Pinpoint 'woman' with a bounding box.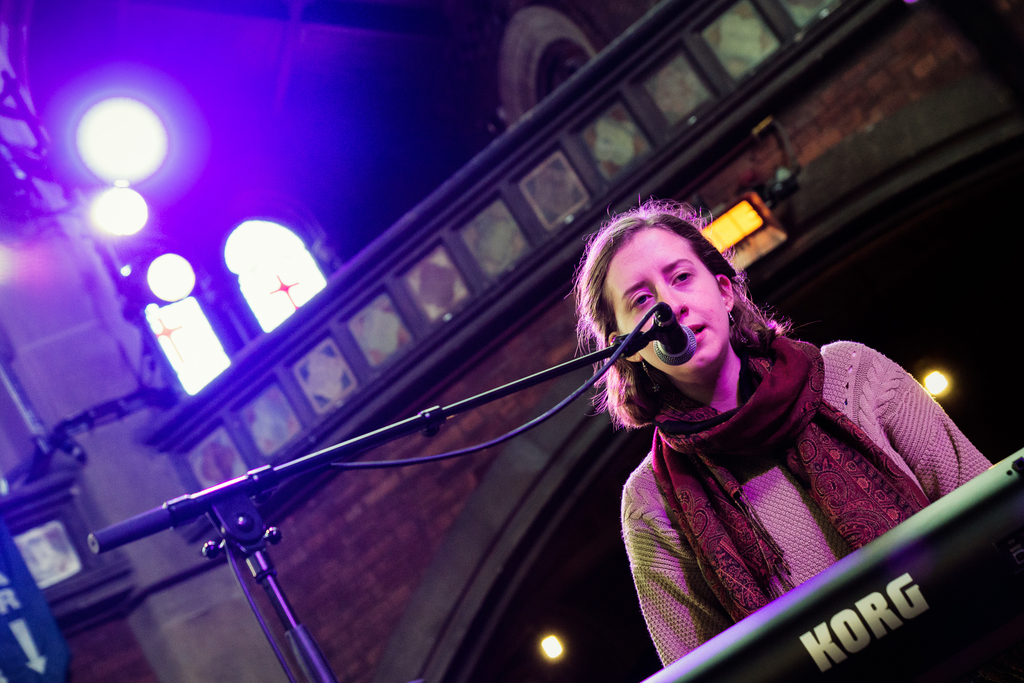
pyautogui.locateOnScreen(488, 187, 986, 662).
